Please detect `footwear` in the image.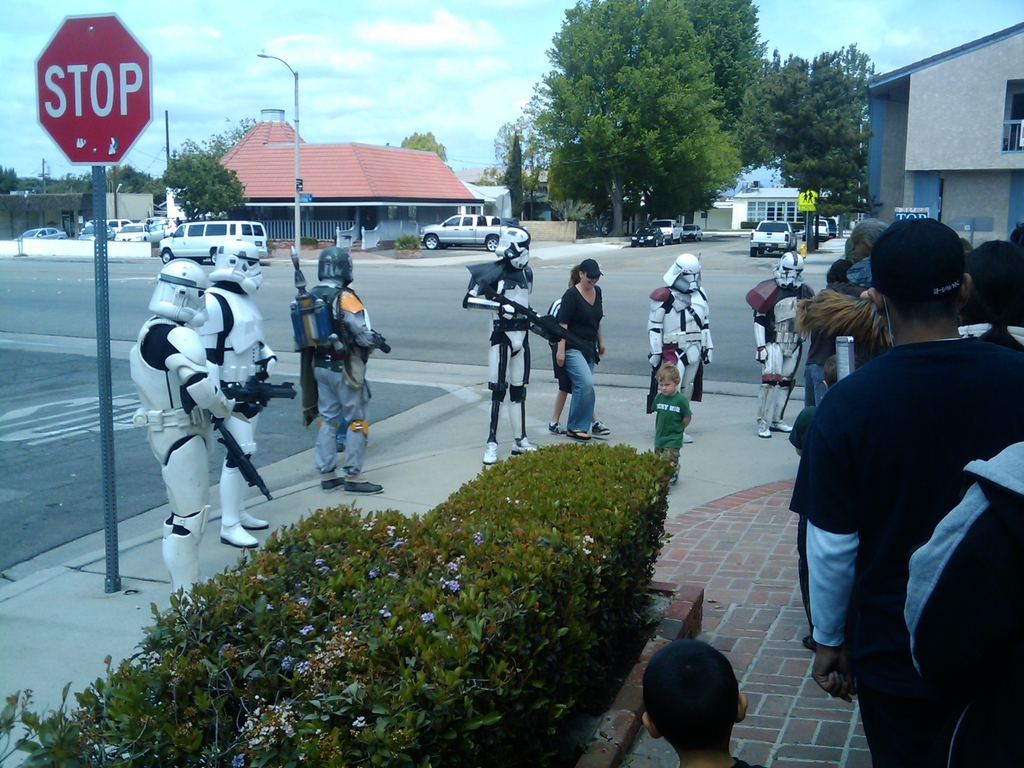
x1=548, y1=423, x2=565, y2=439.
